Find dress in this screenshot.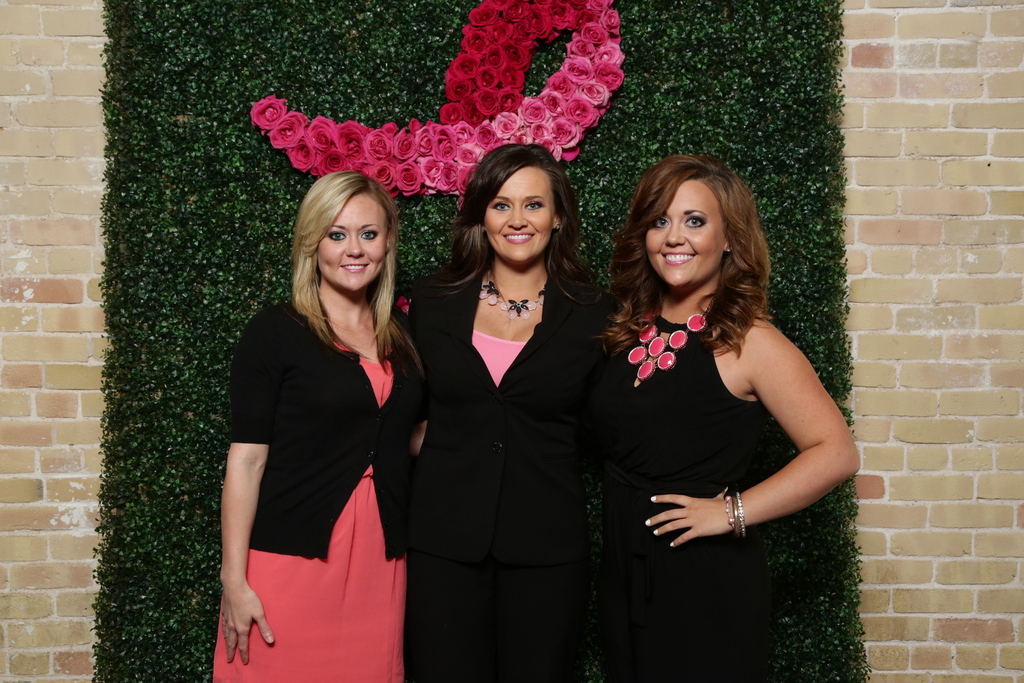
The bounding box for dress is (210,299,440,682).
